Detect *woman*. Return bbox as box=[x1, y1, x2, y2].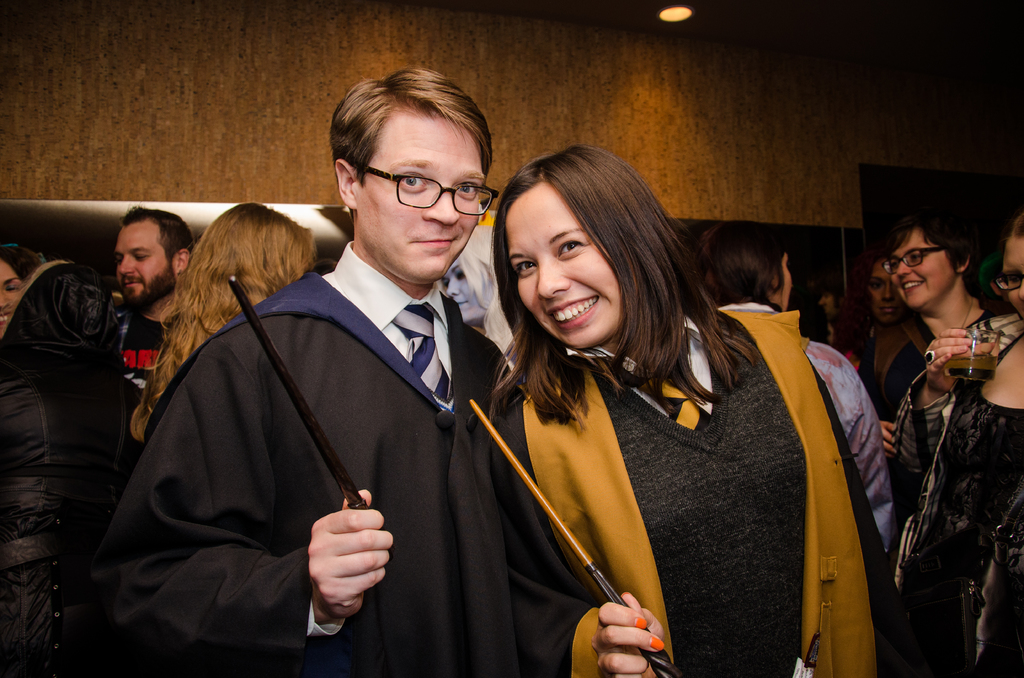
box=[438, 225, 511, 356].
